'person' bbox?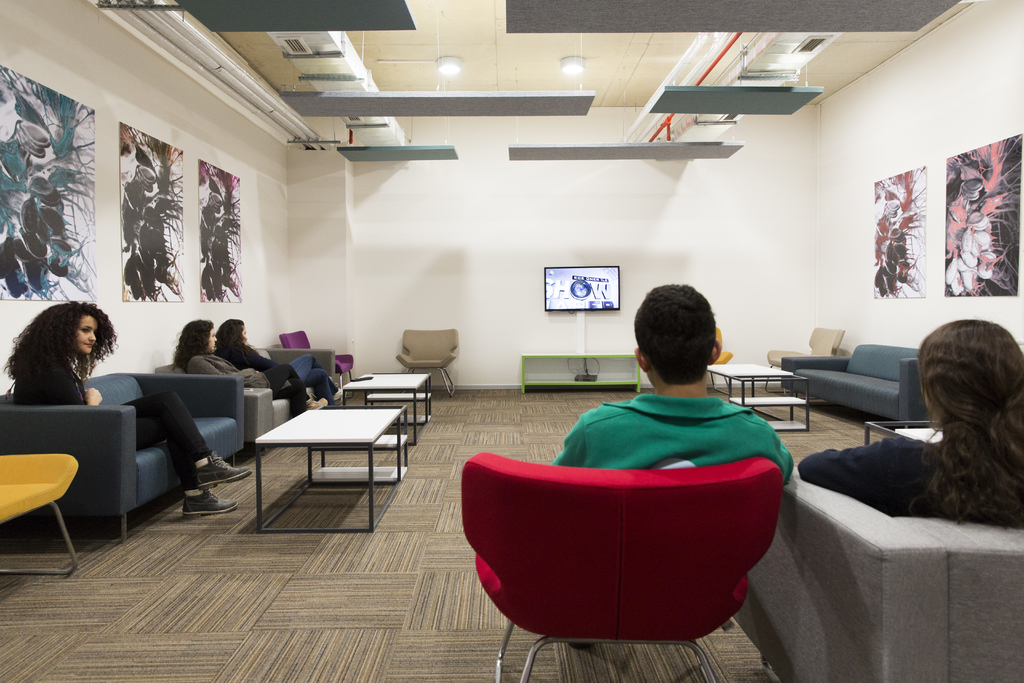
box(187, 315, 349, 413)
